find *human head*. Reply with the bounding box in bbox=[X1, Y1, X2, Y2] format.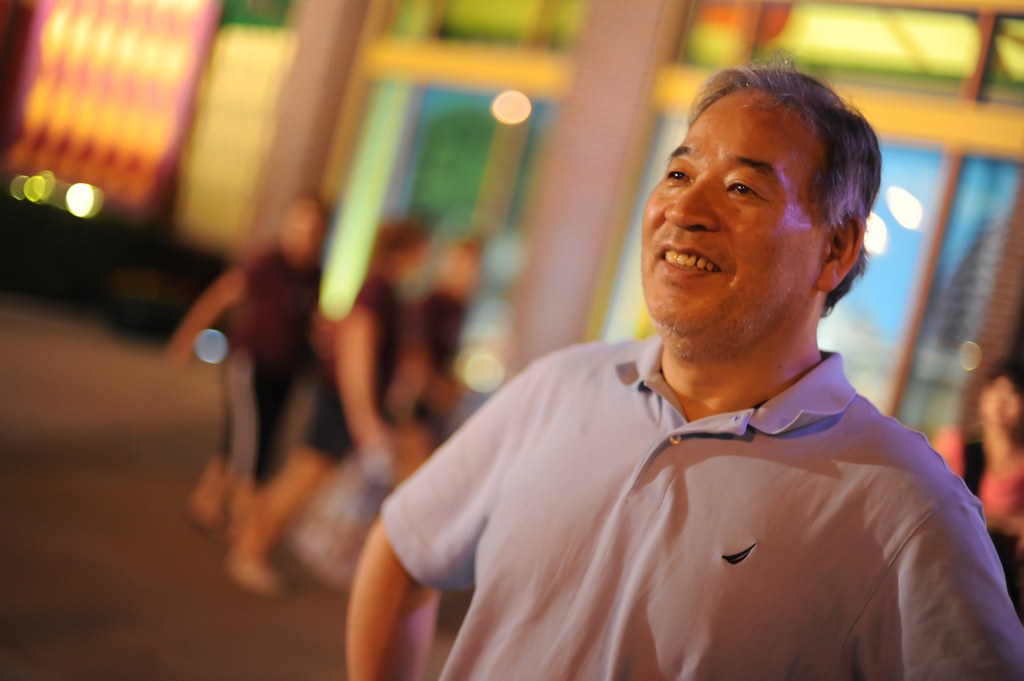
bbox=[980, 362, 1023, 438].
